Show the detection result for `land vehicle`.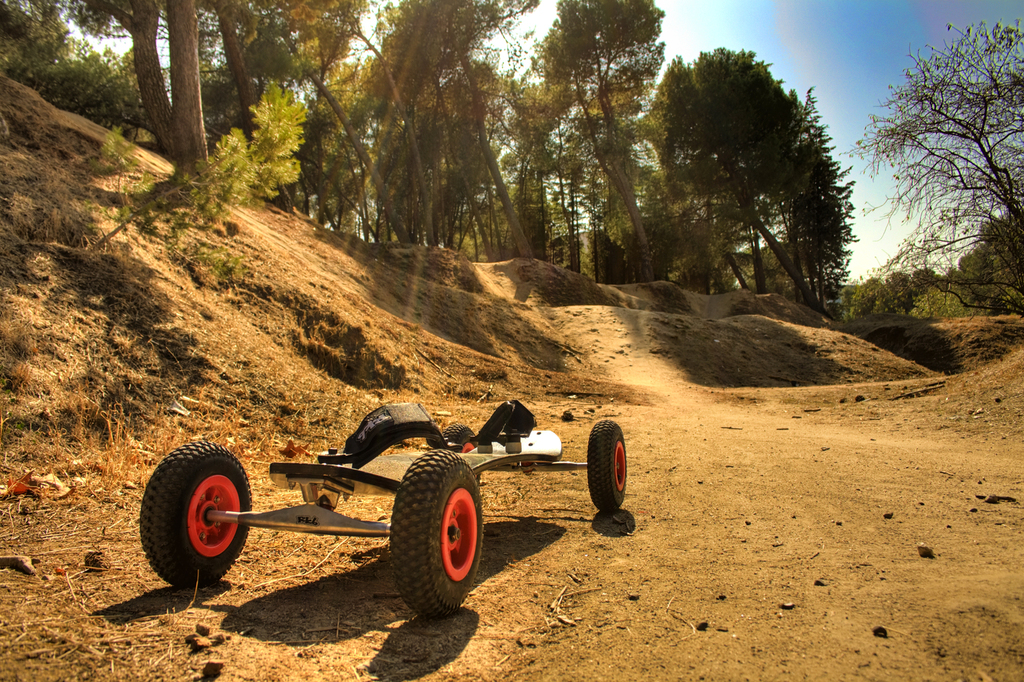
(left=164, top=397, right=540, bottom=614).
